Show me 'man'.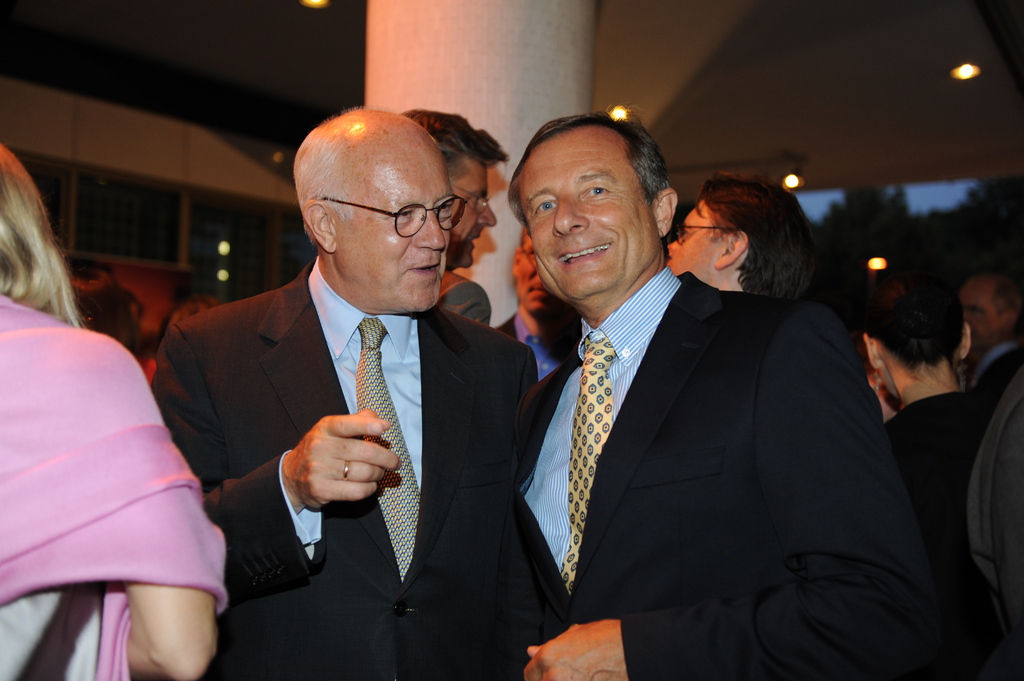
'man' is here: bbox(493, 101, 948, 680).
